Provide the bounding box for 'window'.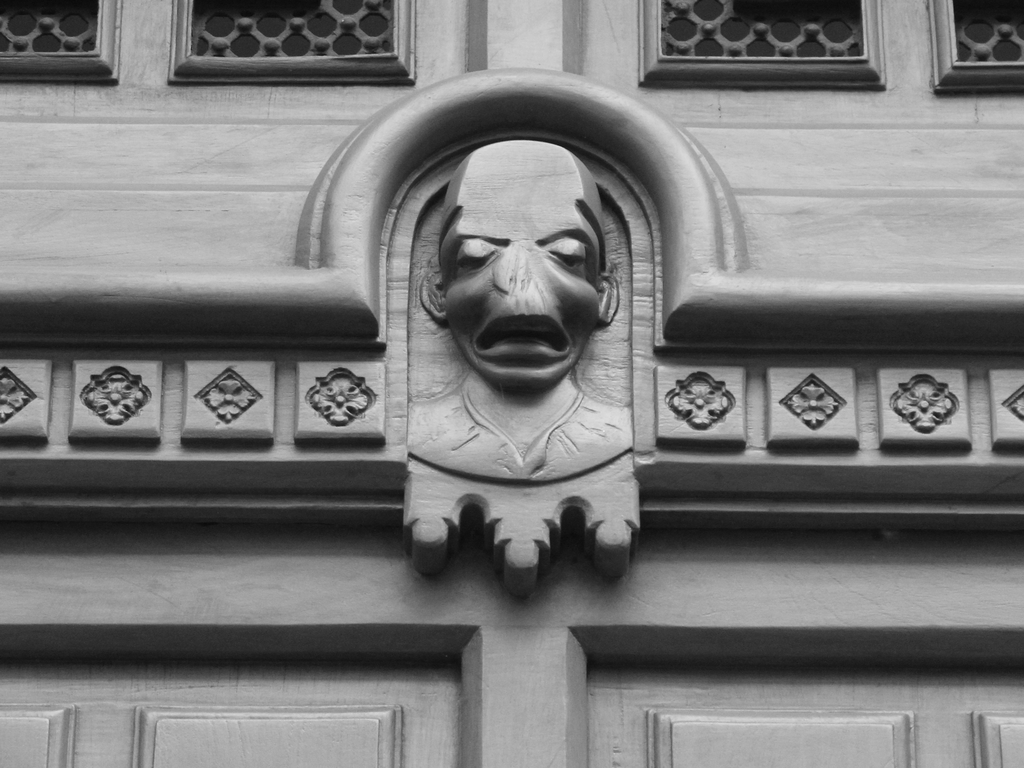
x1=10 y1=2 x2=137 y2=84.
